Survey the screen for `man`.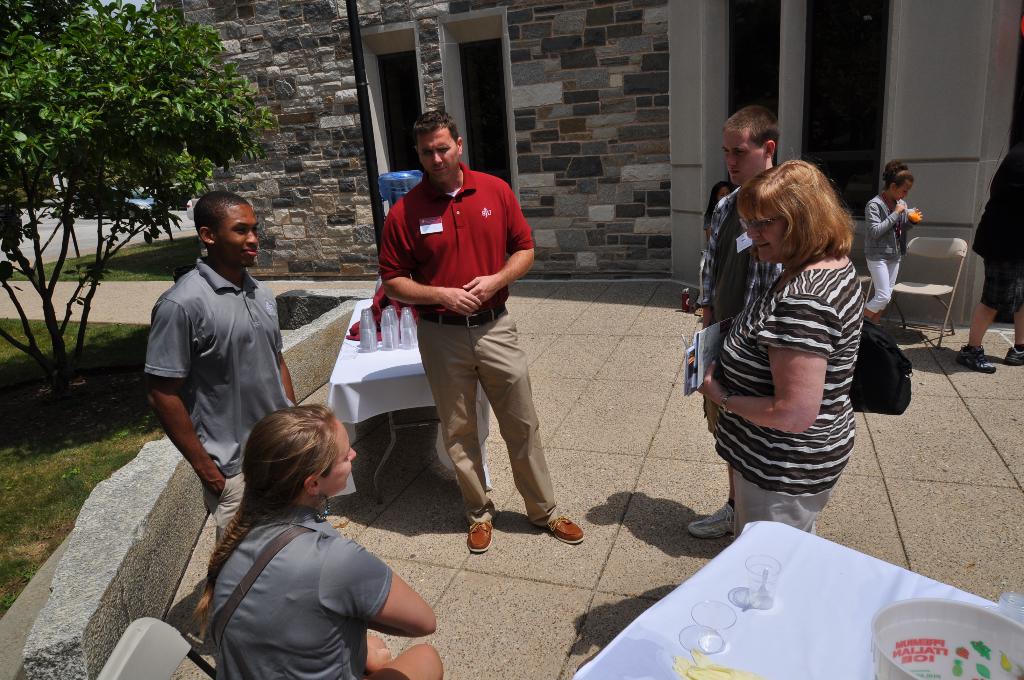
Survey found: <region>682, 103, 792, 544</region>.
